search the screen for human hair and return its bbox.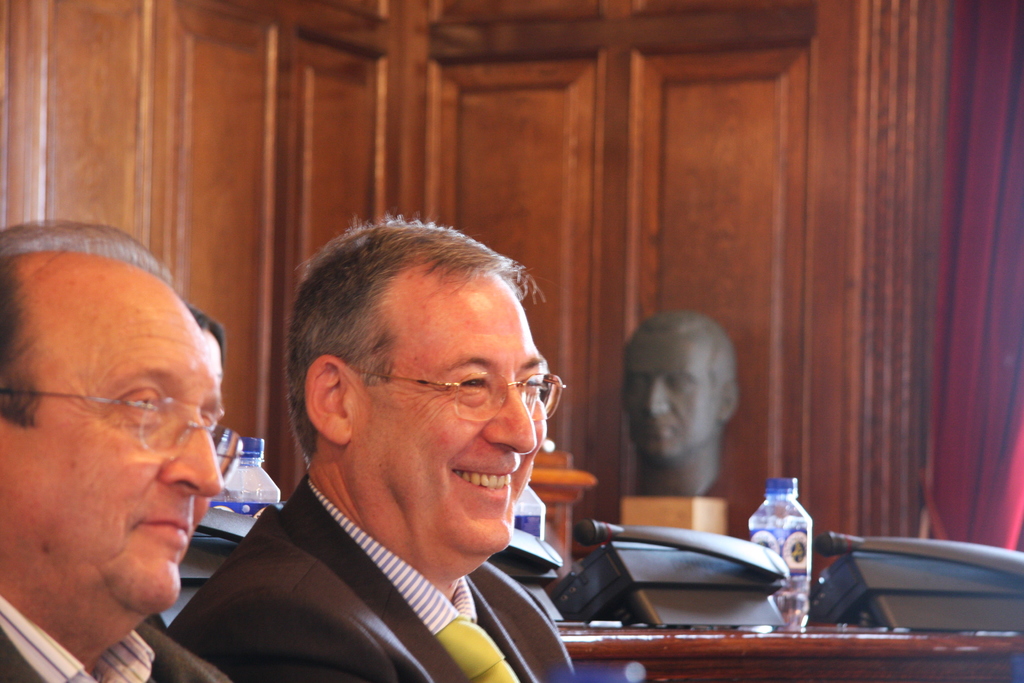
Found: <box>621,308,740,403</box>.
